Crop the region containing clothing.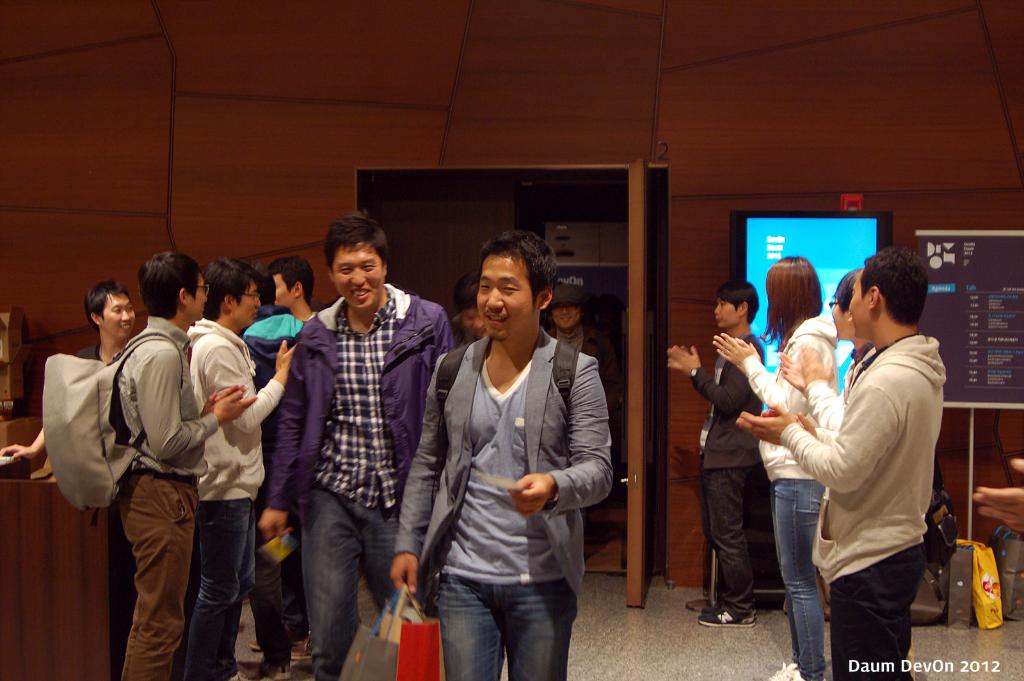
Crop region: (253,285,444,680).
